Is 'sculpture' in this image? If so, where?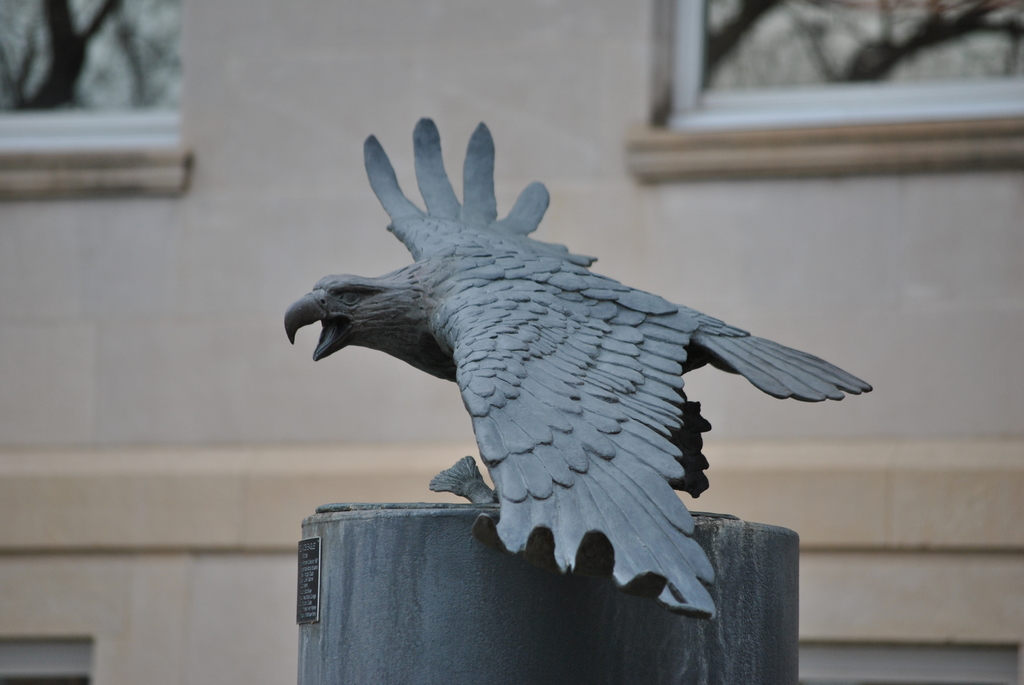
Yes, at Rect(278, 115, 877, 620).
